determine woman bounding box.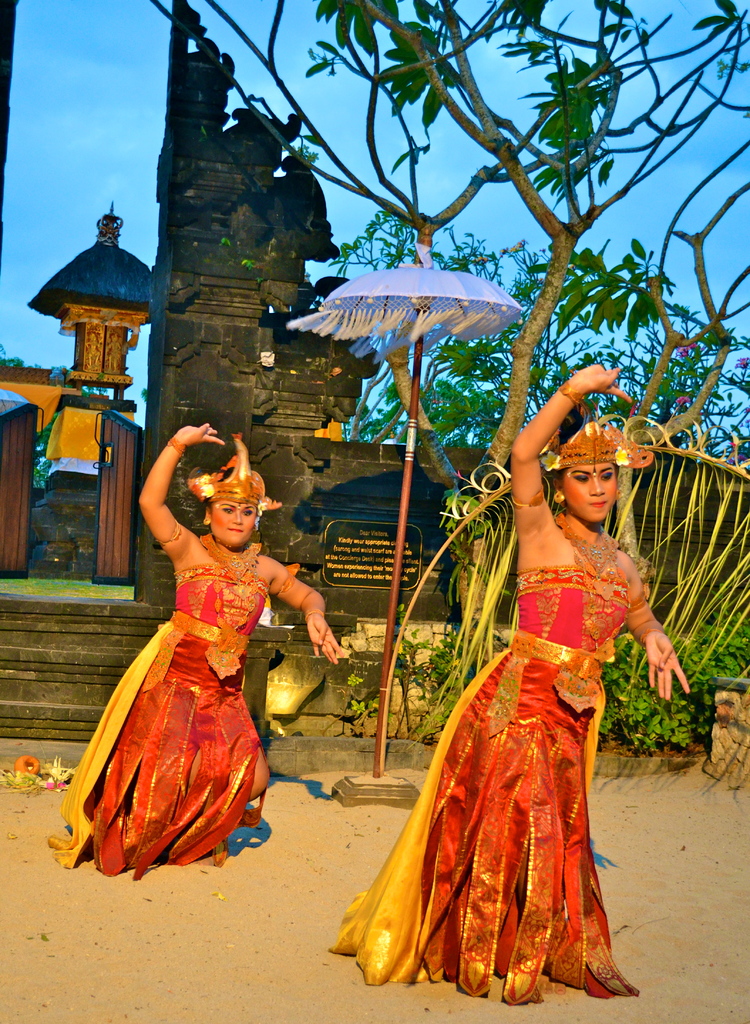
Determined: region(40, 421, 338, 879).
